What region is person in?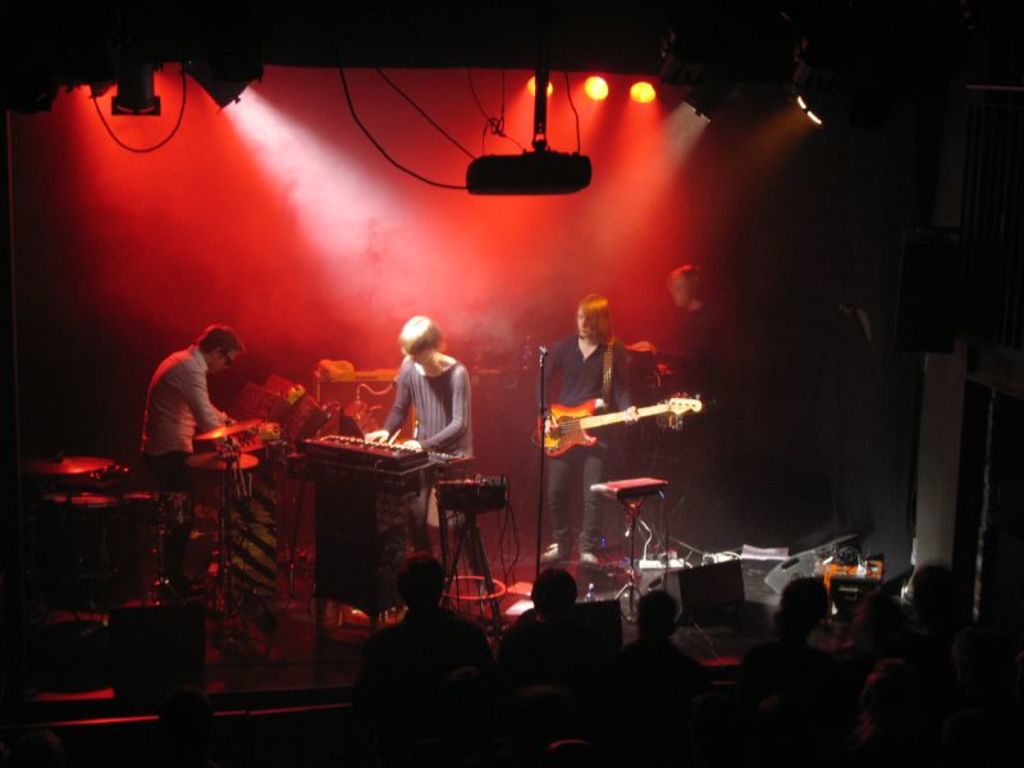
box(142, 324, 243, 596).
